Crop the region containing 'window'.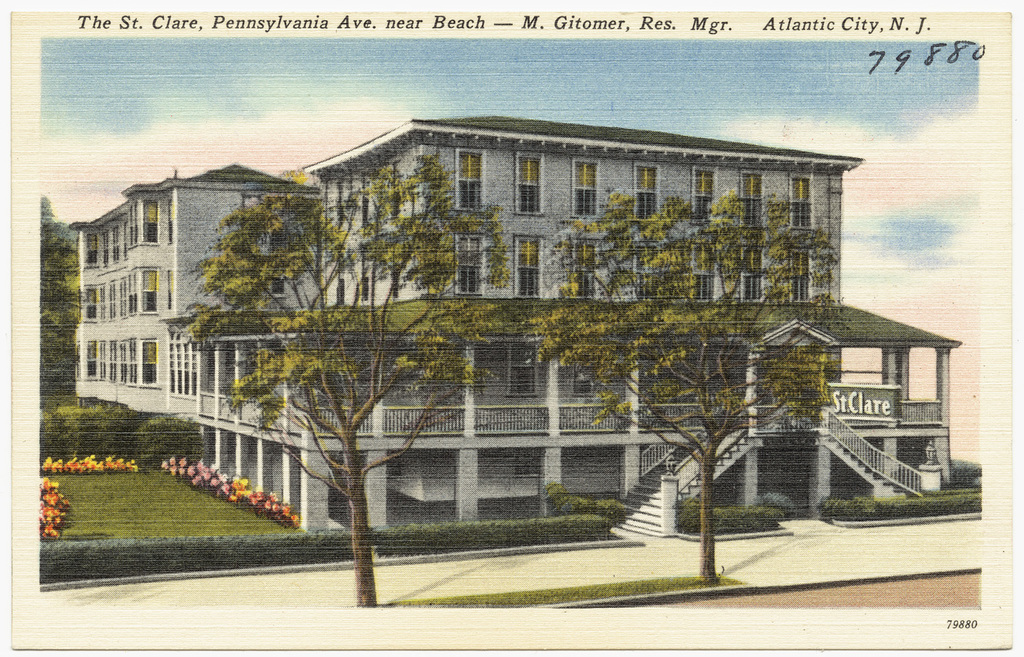
Crop region: left=572, top=243, right=595, bottom=295.
